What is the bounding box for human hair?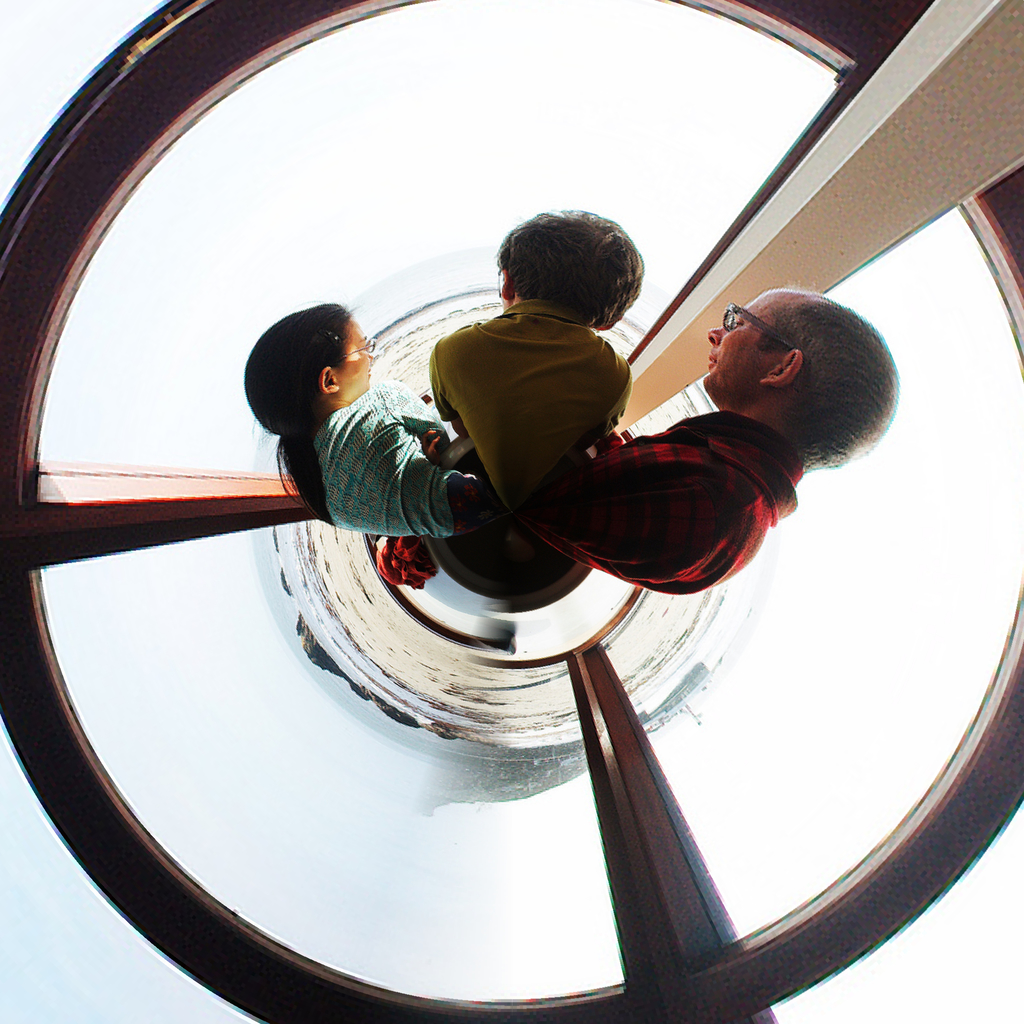
x1=247, y1=305, x2=348, y2=528.
